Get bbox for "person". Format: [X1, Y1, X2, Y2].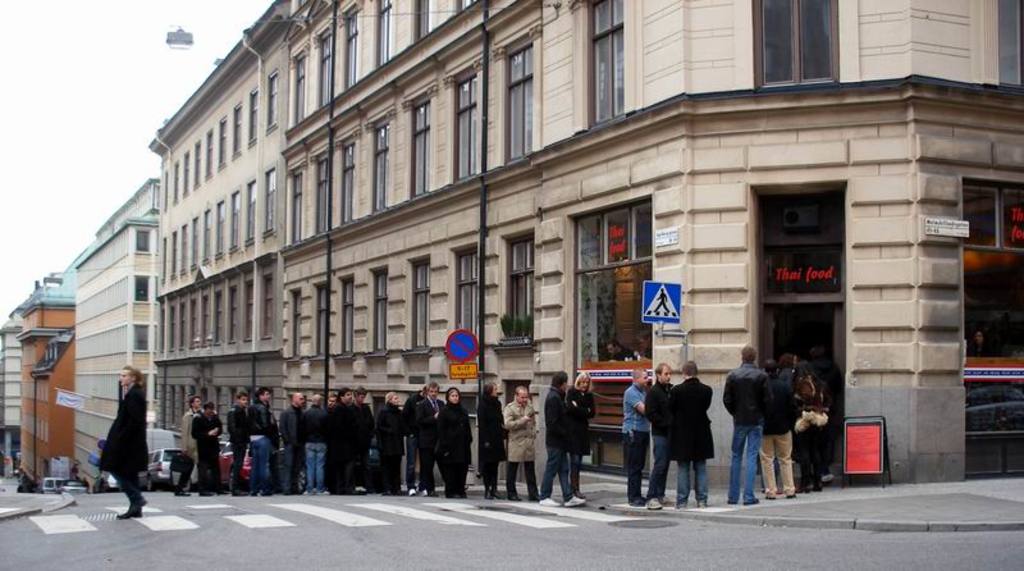
[787, 365, 832, 498].
